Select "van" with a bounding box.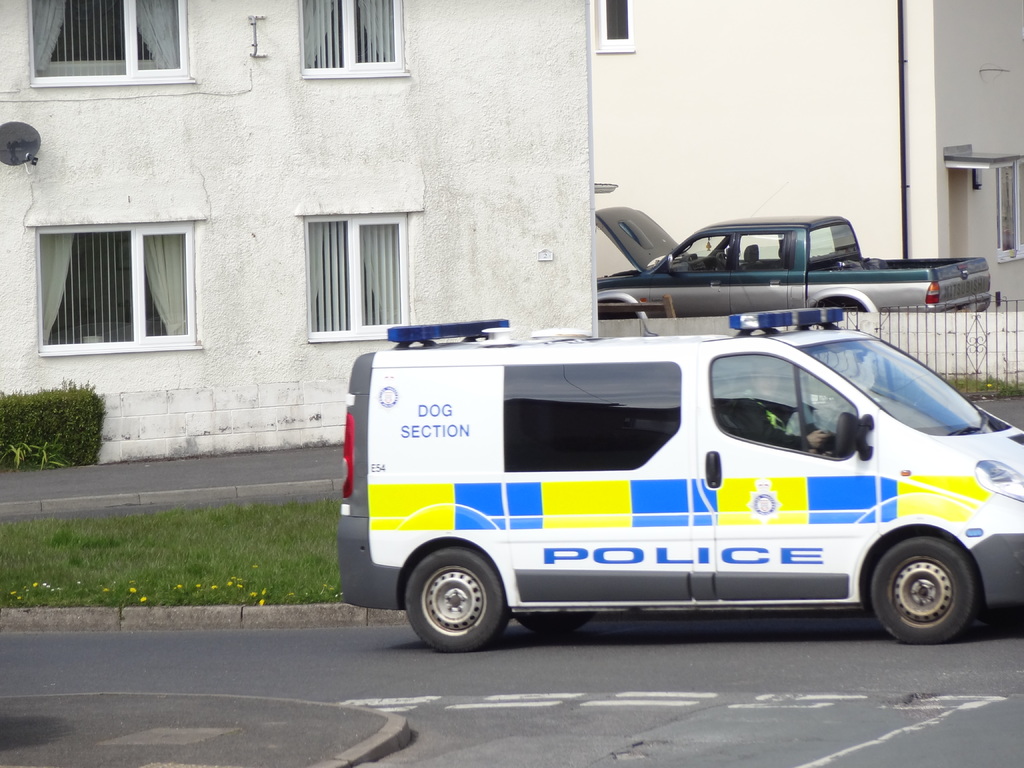
x1=339, y1=319, x2=1023, y2=656.
